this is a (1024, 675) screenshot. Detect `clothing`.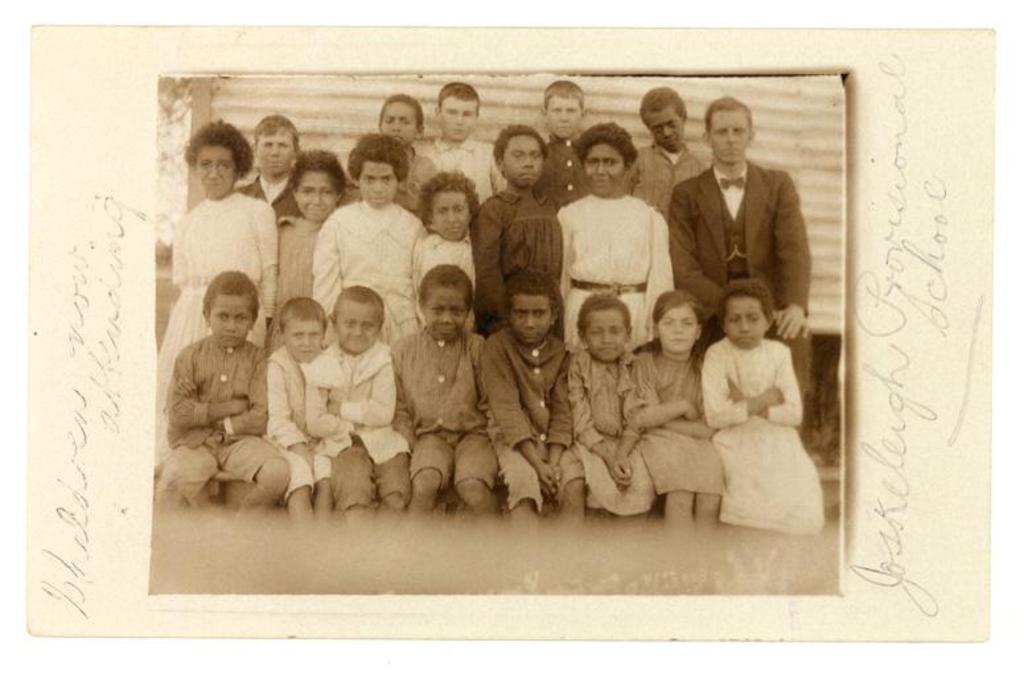
x1=494 y1=321 x2=571 y2=505.
